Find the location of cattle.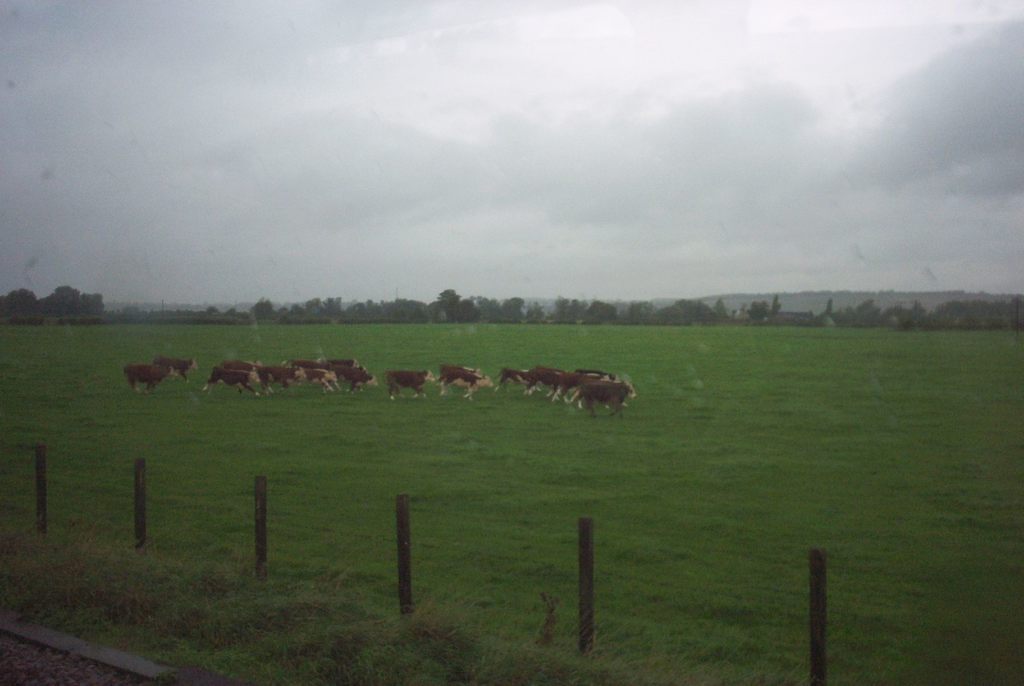
Location: [259,366,305,393].
